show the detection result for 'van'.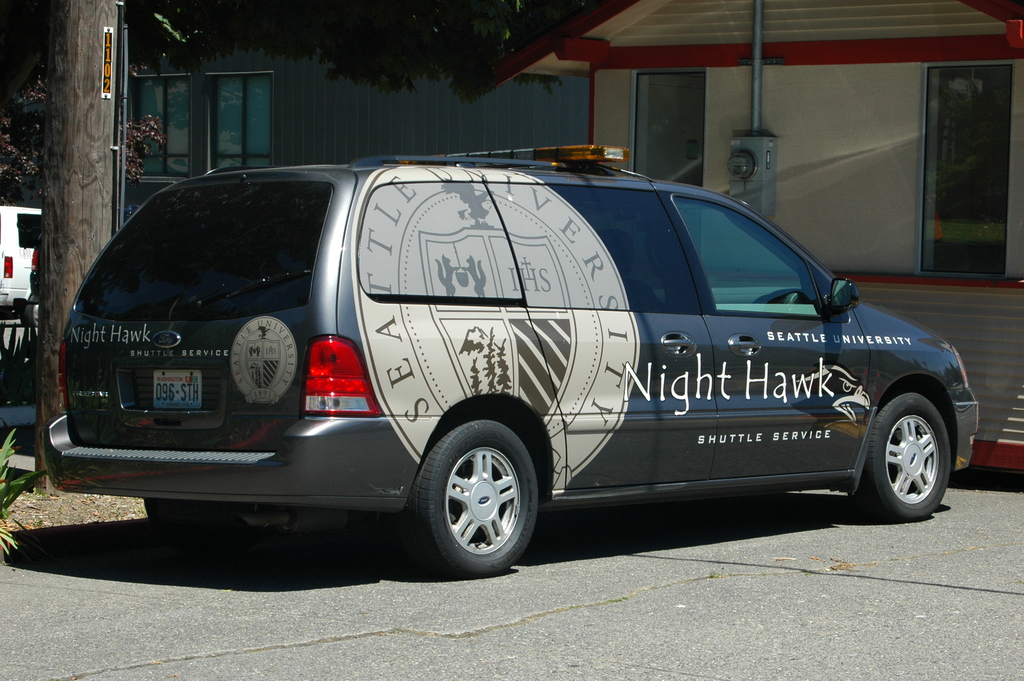
{"left": 38, "top": 141, "right": 979, "bottom": 578}.
